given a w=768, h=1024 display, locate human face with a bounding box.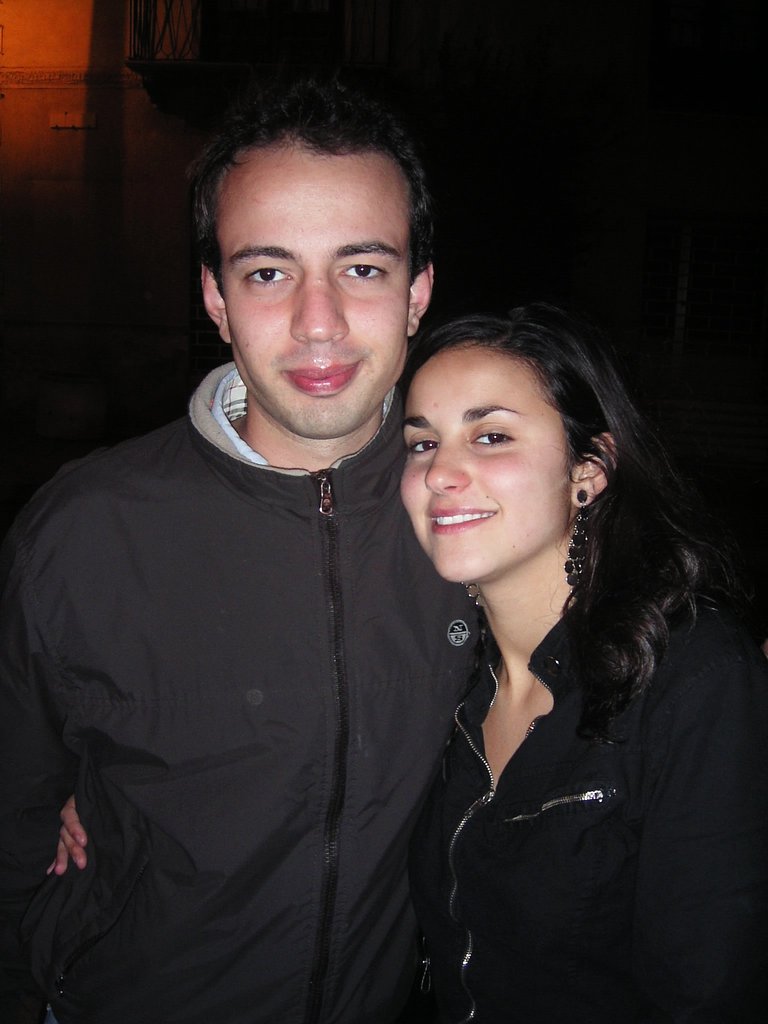
Located: pyautogui.locateOnScreen(219, 146, 410, 436).
